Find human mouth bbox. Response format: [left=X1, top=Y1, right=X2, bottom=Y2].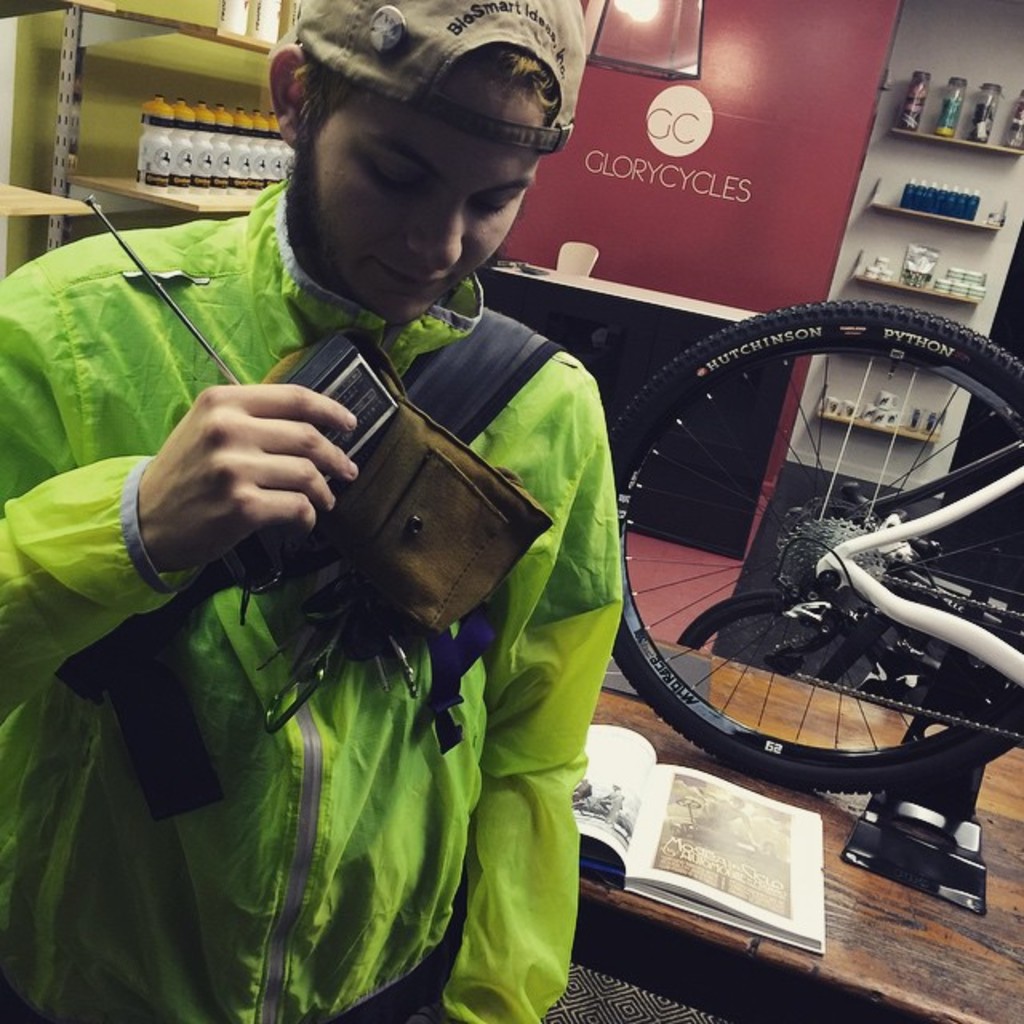
[left=382, top=267, right=445, bottom=291].
